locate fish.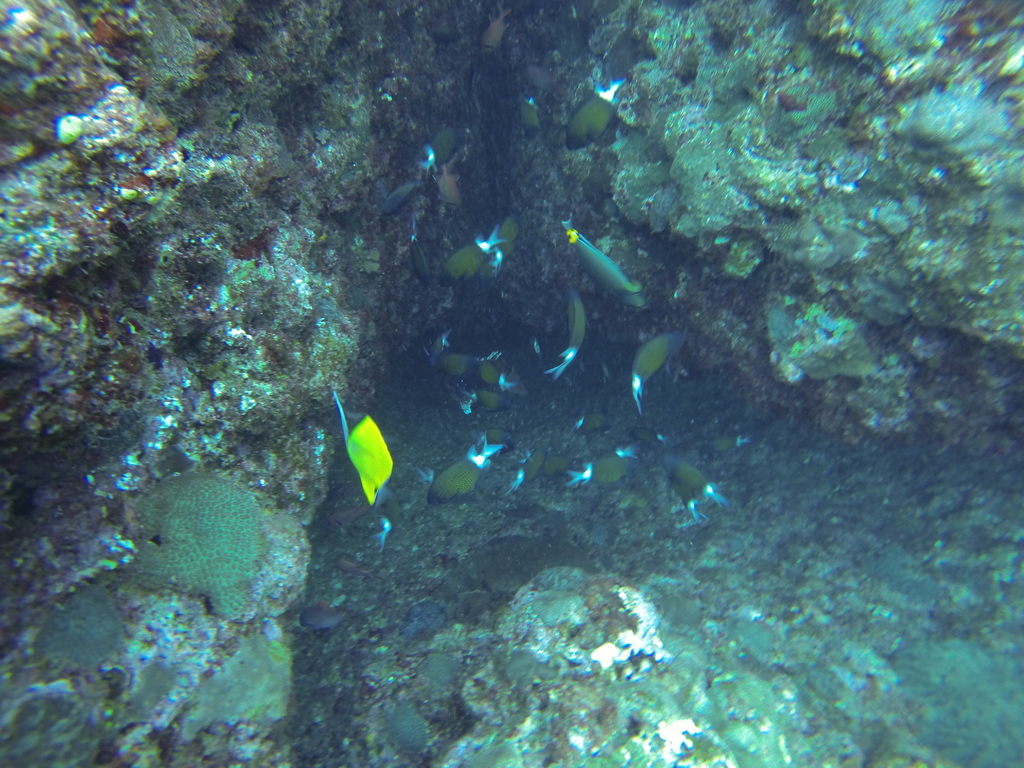
Bounding box: {"left": 573, "top": 410, "right": 603, "bottom": 435}.
